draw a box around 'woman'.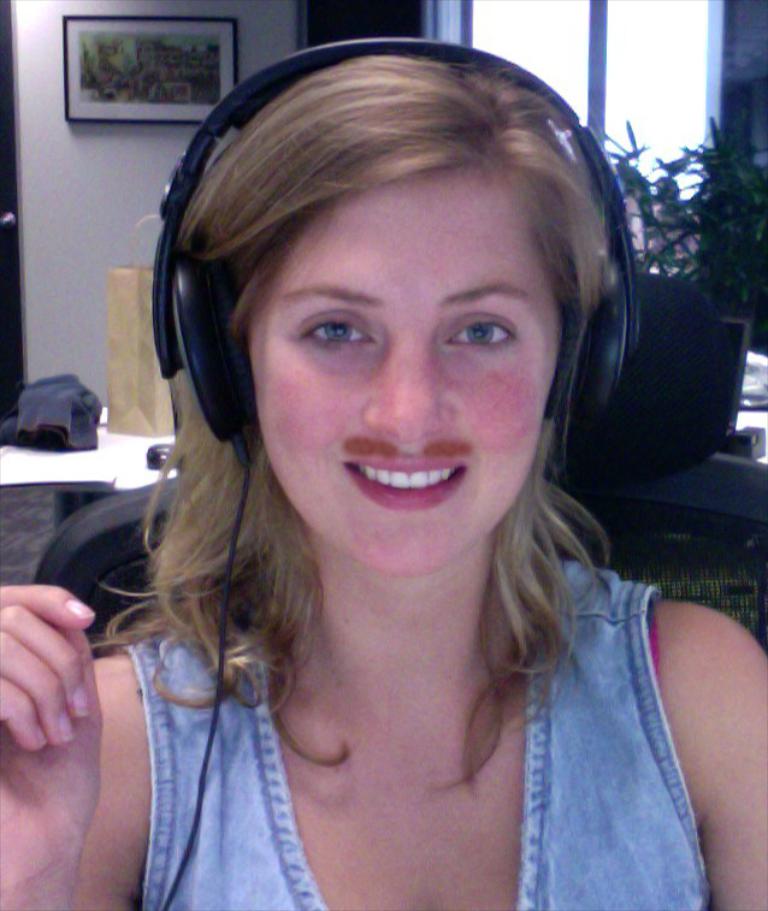
select_region(39, 63, 767, 910).
